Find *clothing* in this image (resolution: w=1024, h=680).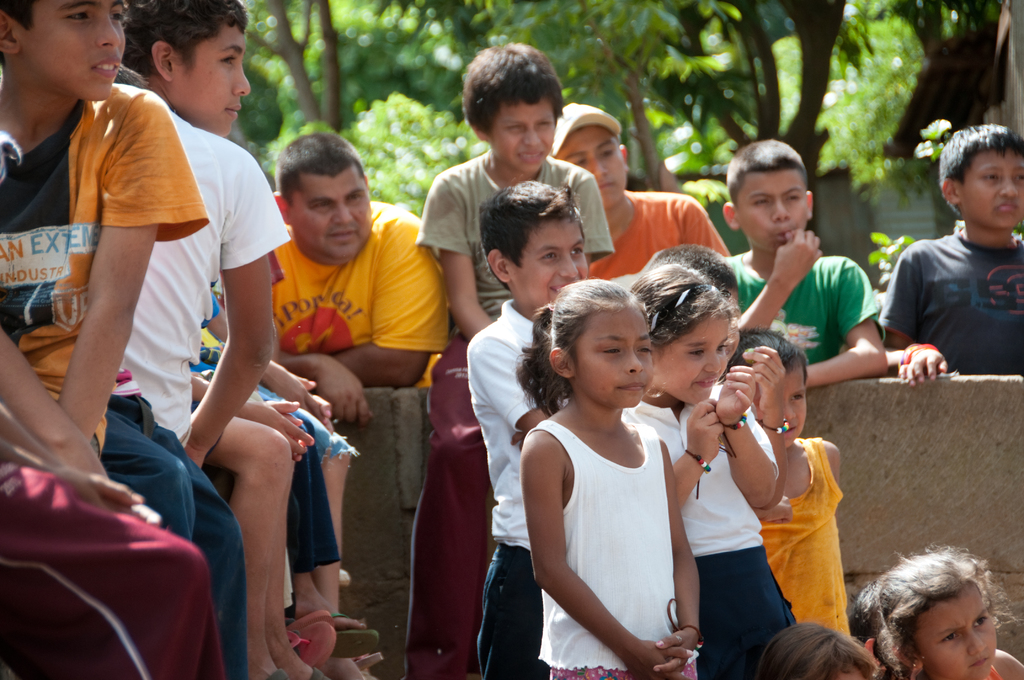
(760,428,851,642).
